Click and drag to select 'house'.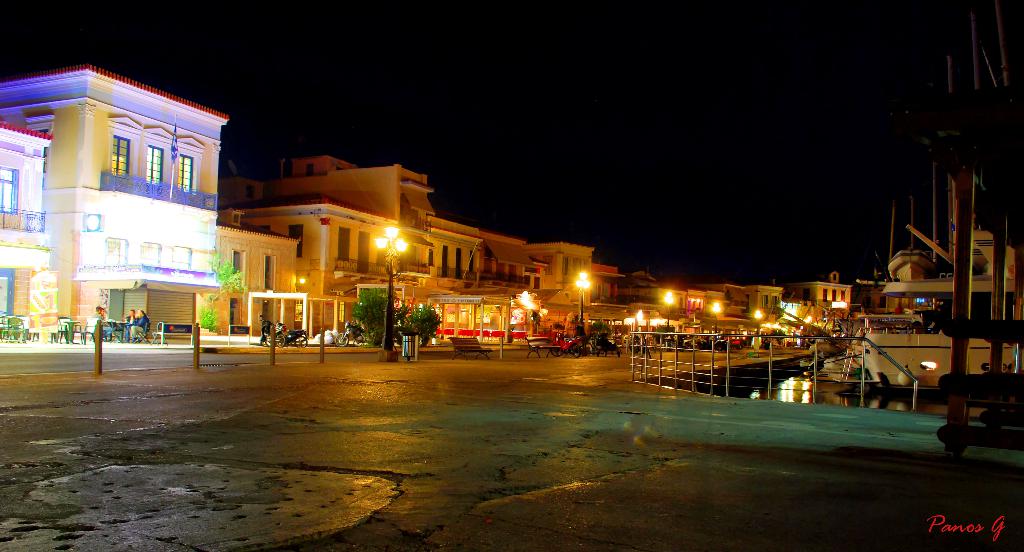
Selection: region(14, 55, 241, 348).
